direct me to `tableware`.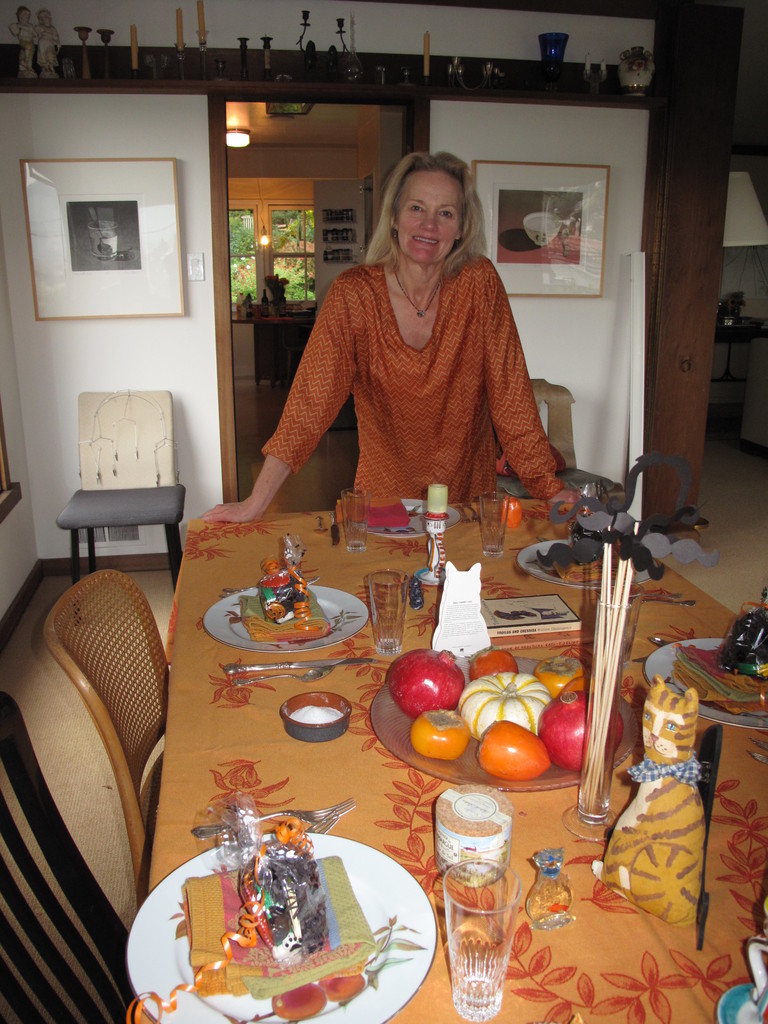
Direction: [x1=532, y1=849, x2=572, y2=929].
